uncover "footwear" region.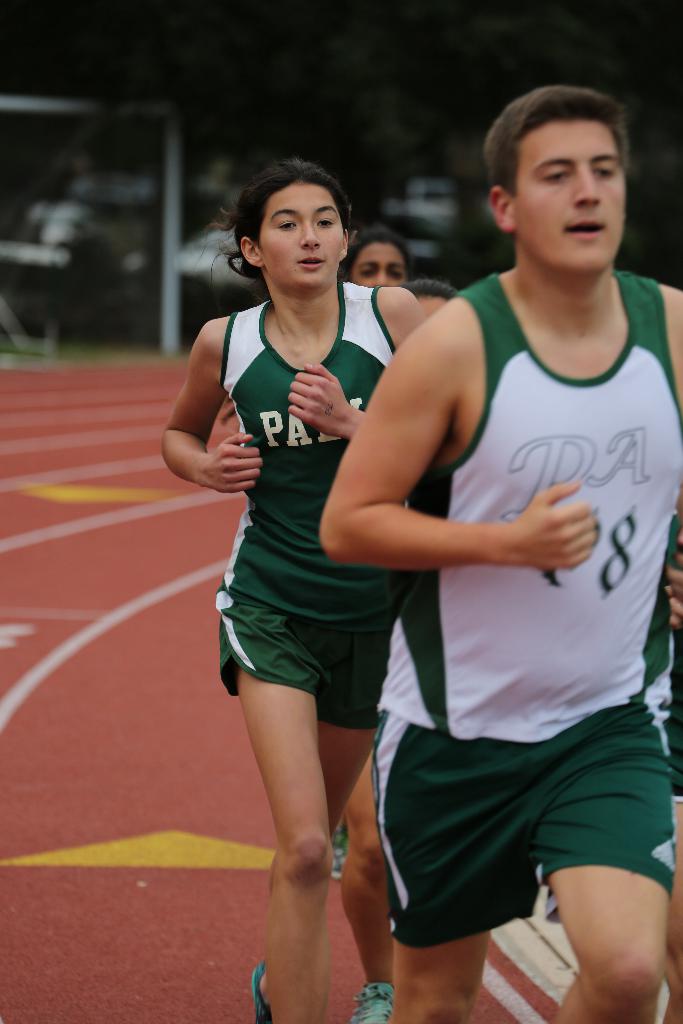
Uncovered: (249, 961, 272, 1023).
